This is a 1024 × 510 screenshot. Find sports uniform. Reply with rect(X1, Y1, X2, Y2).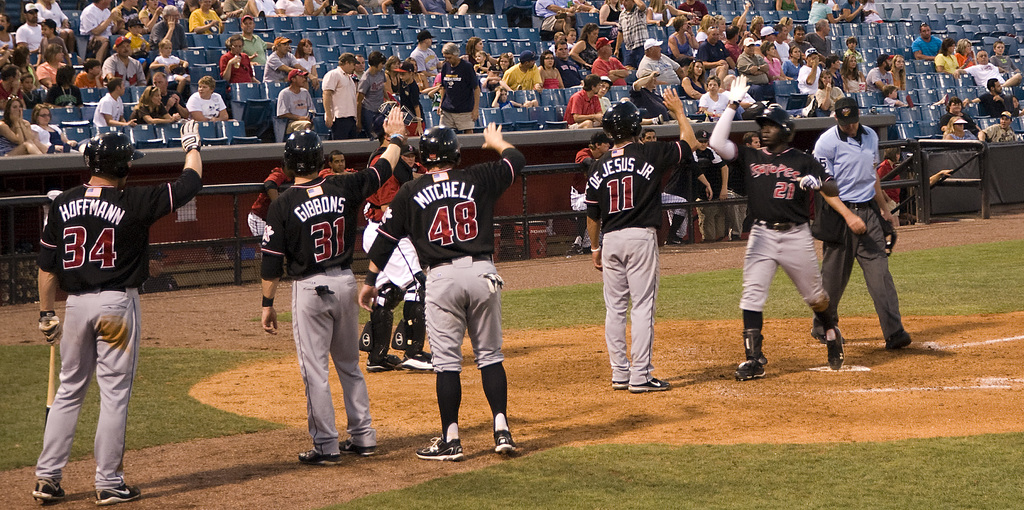
rect(34, 121, 196, 500).
